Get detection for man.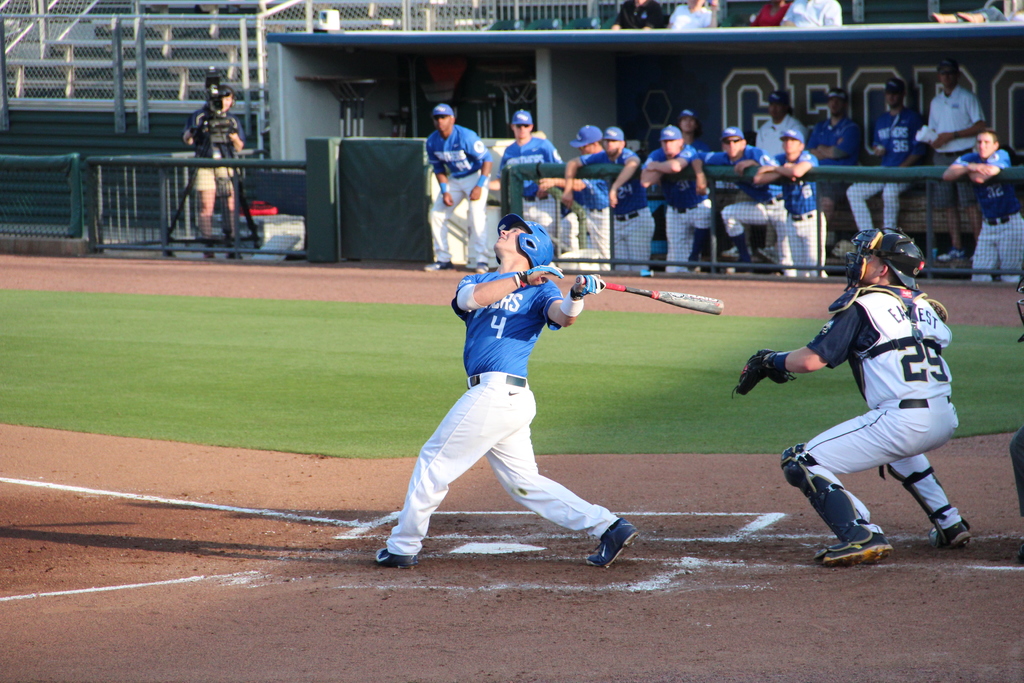
Detection: box(749, 87, 804, 157).
